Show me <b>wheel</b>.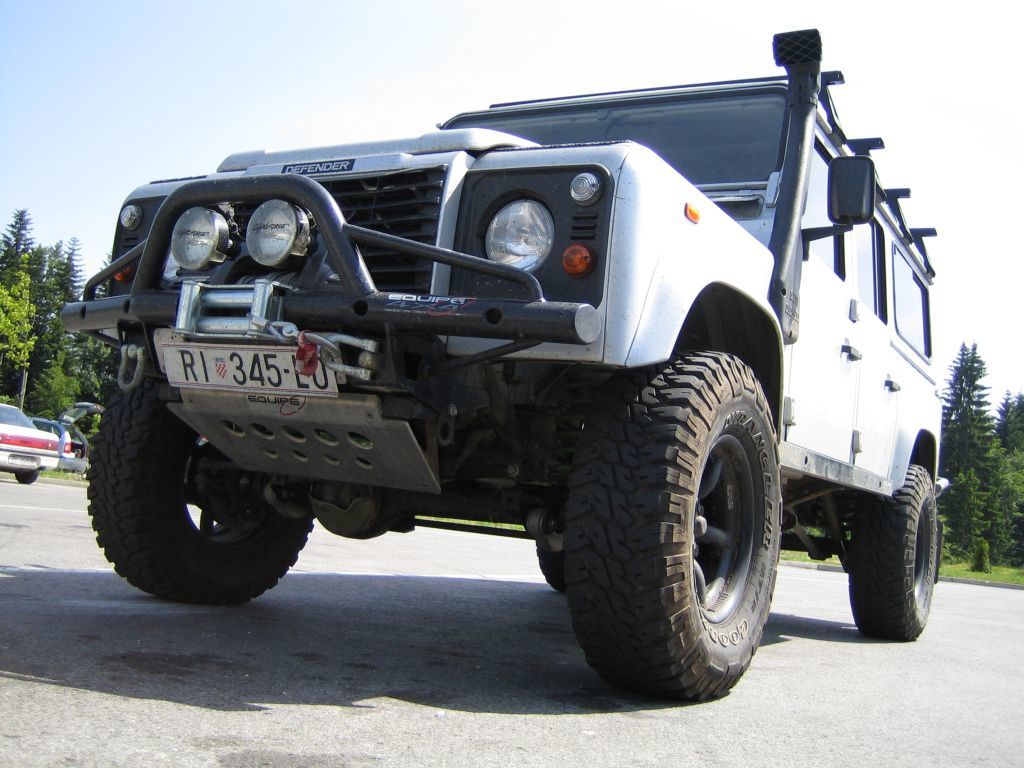
<b>wheel</b> is here: rect(84, 336, 312, 612).
